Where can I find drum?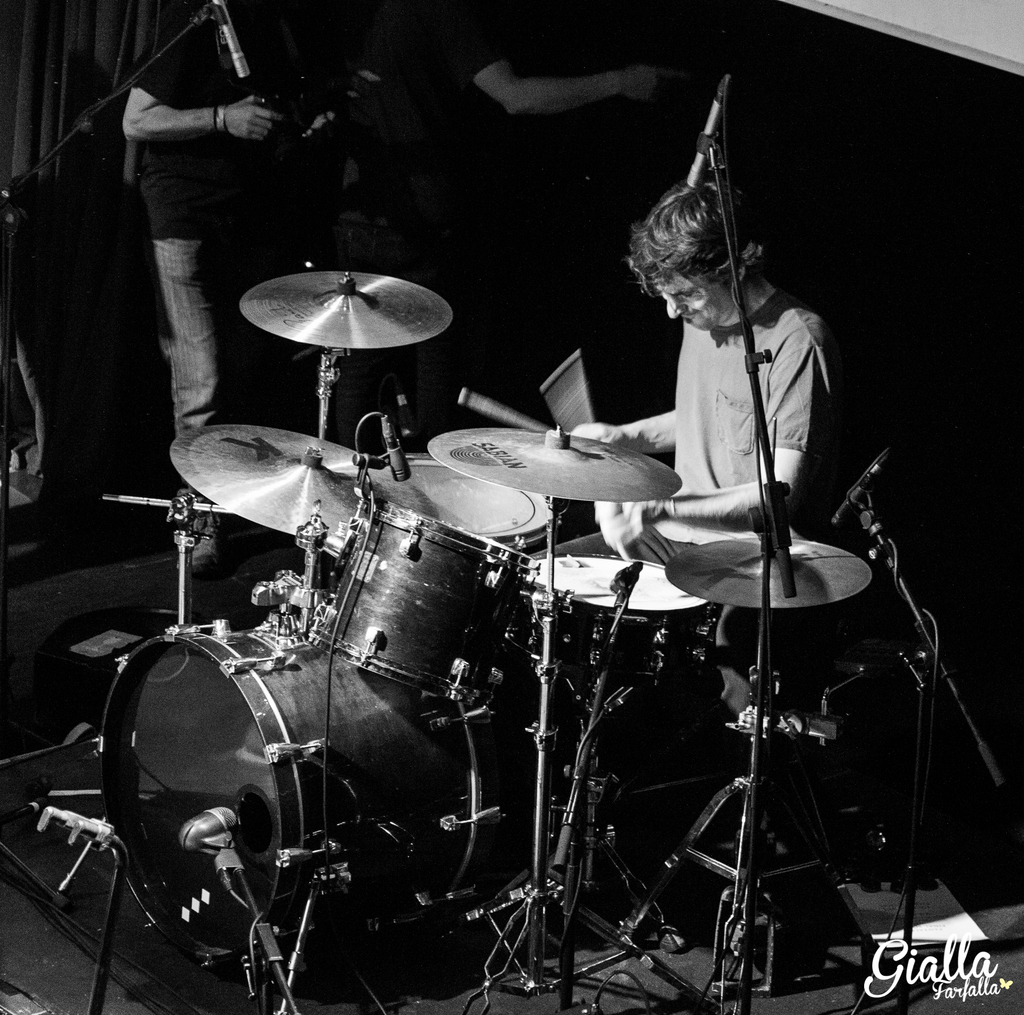
You can find it at {"left": 88, "top": 620, "right": 493, "bottom": 972}.
